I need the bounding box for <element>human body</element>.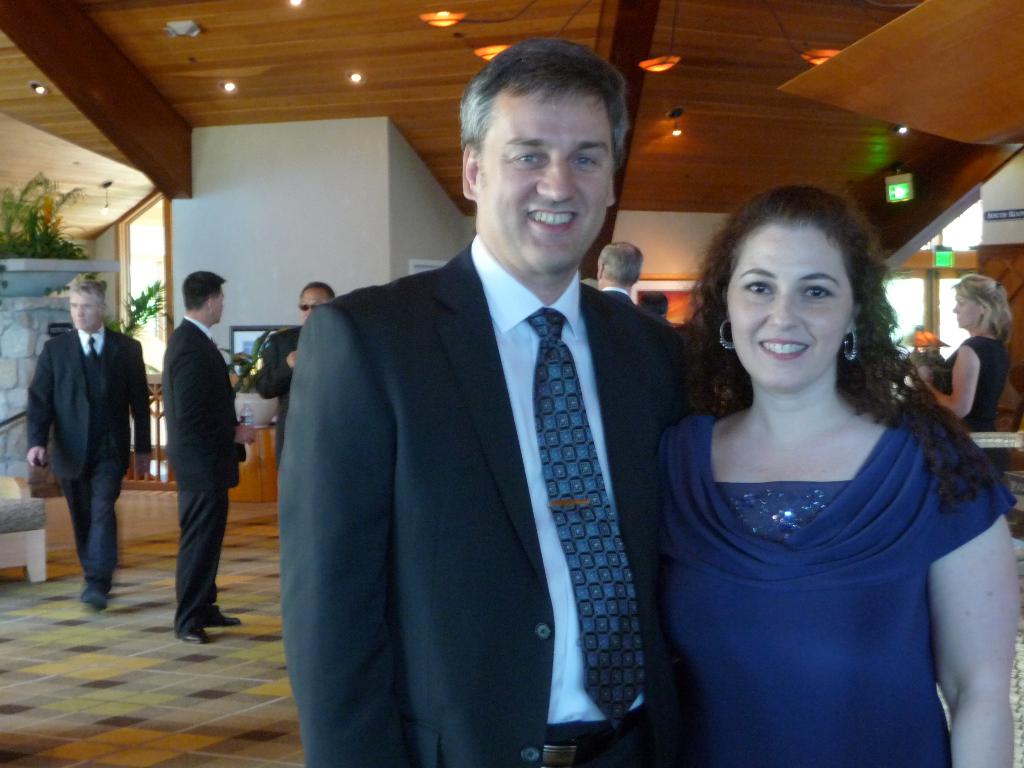
Here it is: [620, 210, 993, 766].
